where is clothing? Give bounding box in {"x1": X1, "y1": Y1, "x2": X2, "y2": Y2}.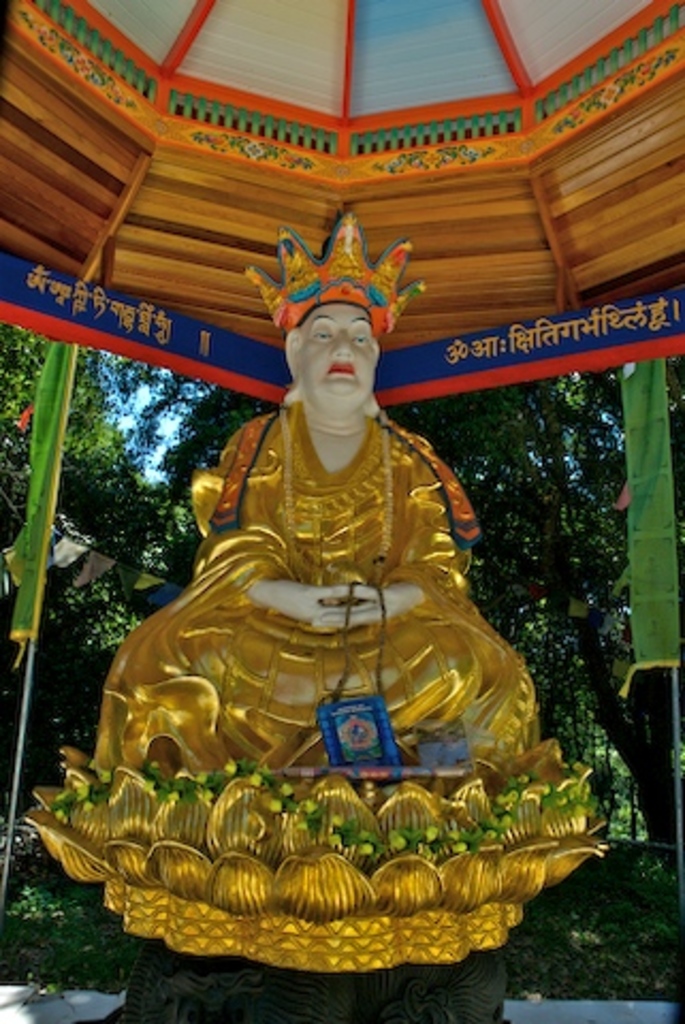
{"x1": 111, "y1": 352, "x2": 548, "y2": 862}.
